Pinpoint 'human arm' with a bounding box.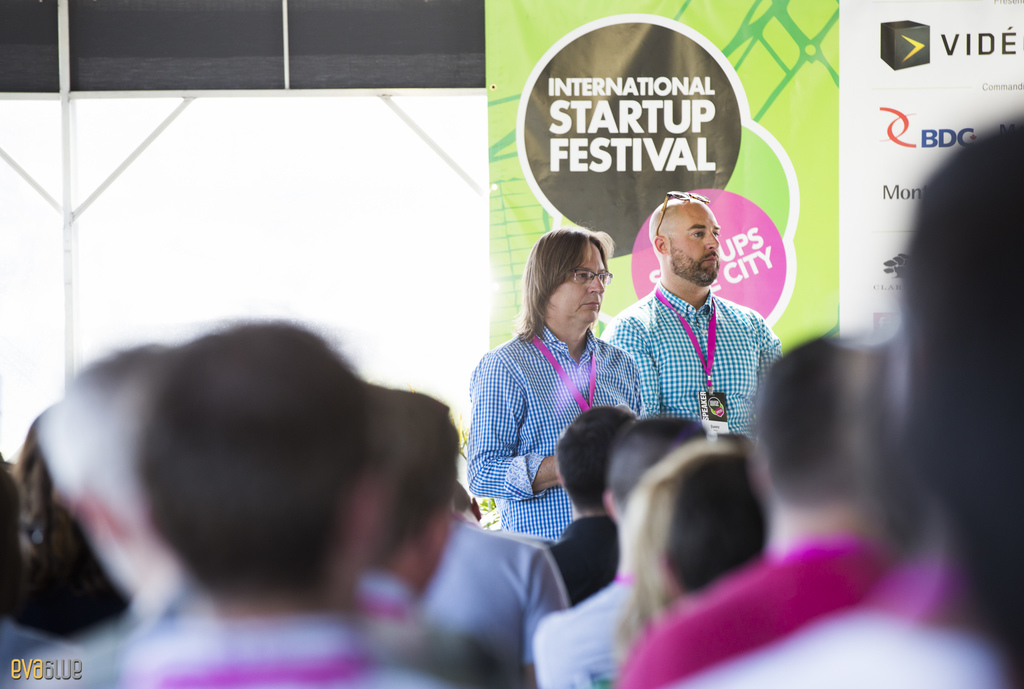
Rect(534, 615, 567, 688).
